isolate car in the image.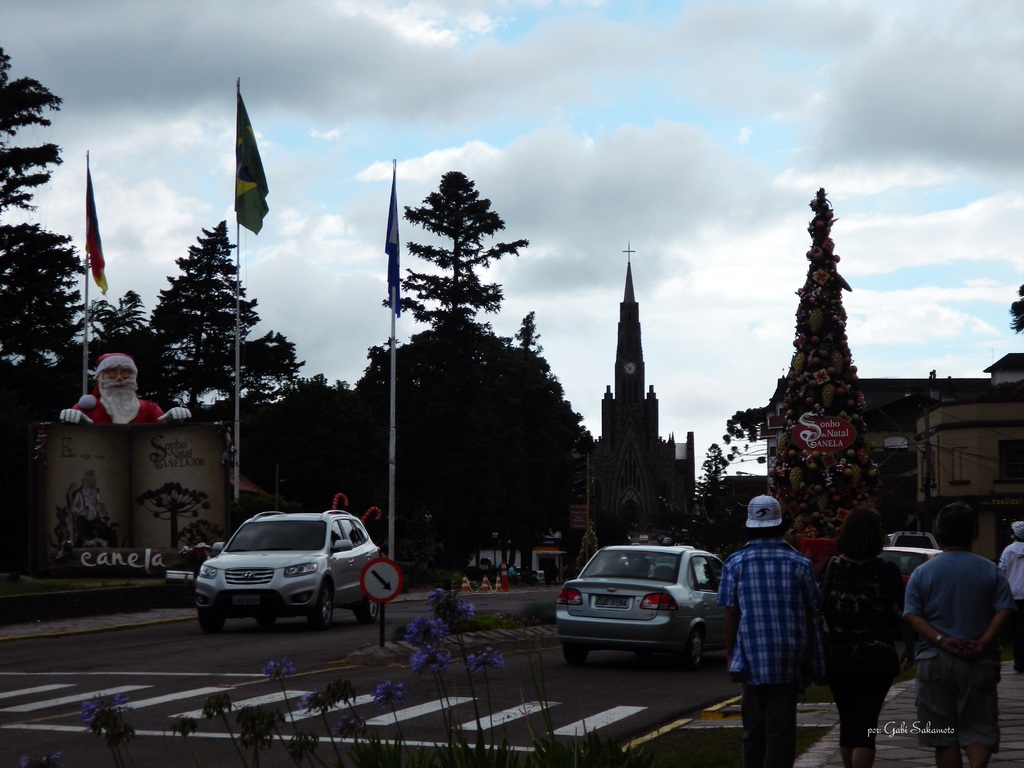
Isolated region: select_region(881, 543, 943, 584).
